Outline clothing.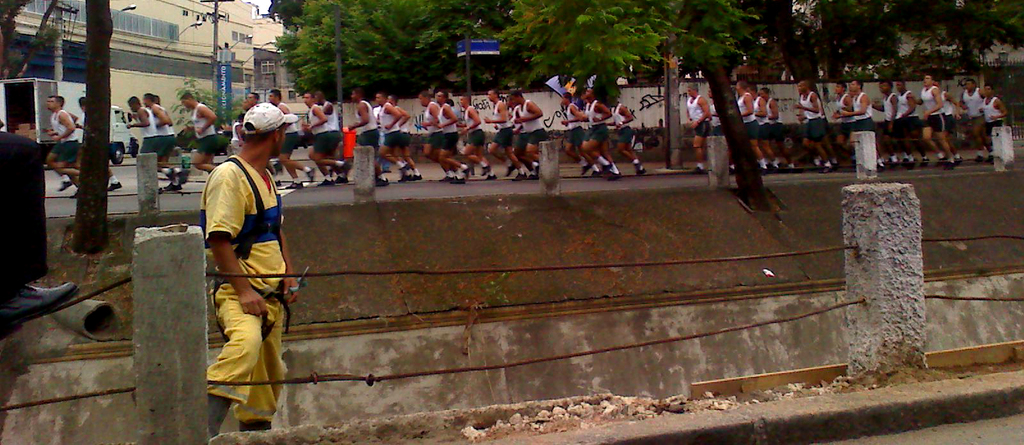
Outline: (left=751, top=93, right=766, bottom=137).
